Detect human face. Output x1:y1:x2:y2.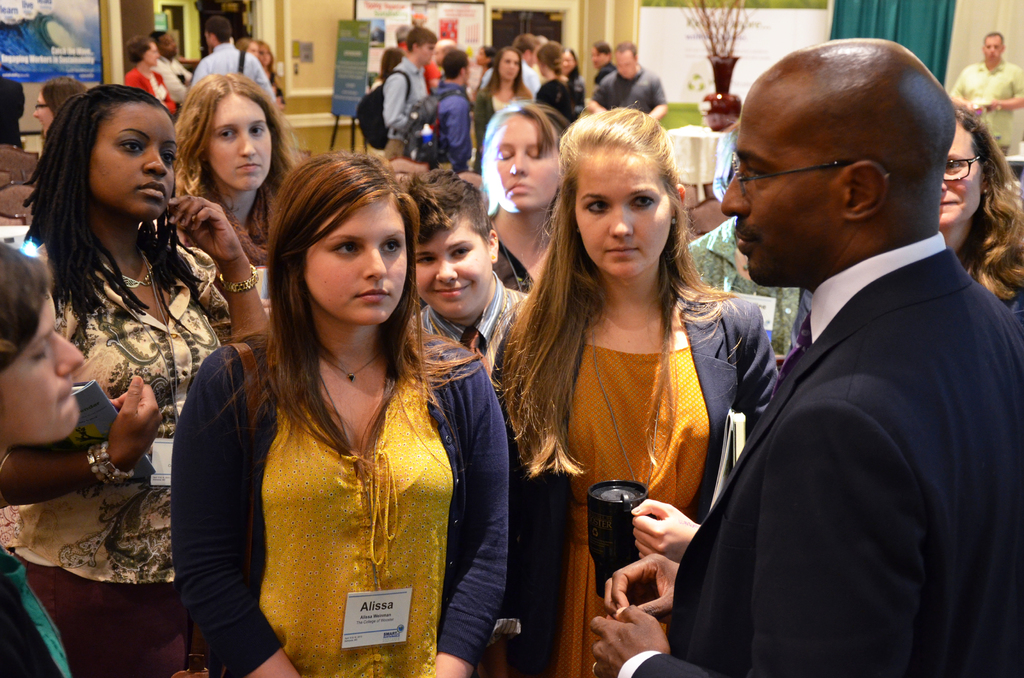
486:111:566:215.
